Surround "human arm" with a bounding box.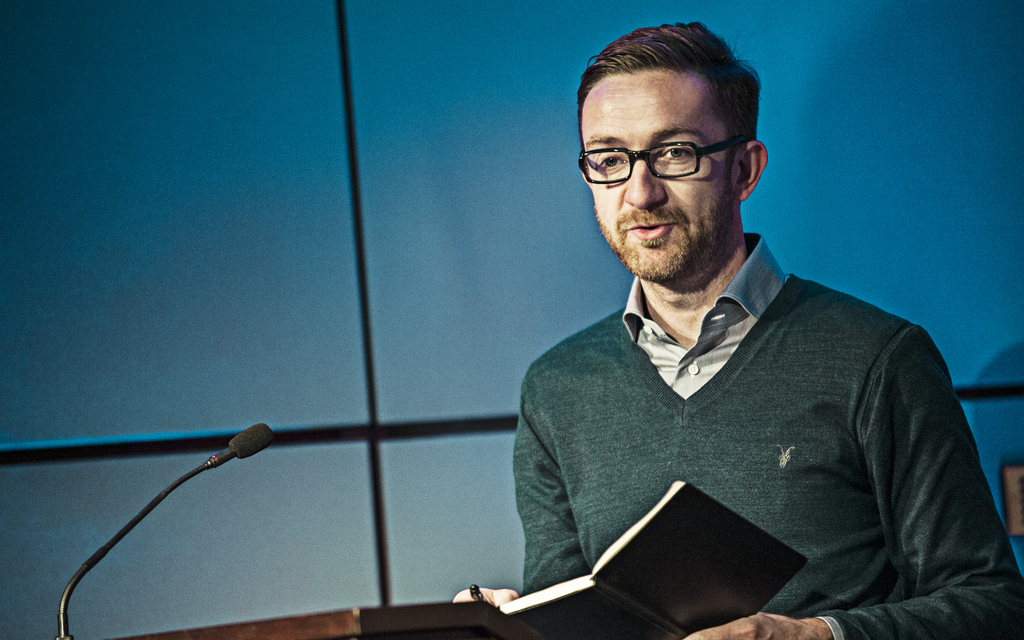
[x1=693, y1=332, x2=1021, y2=639].
